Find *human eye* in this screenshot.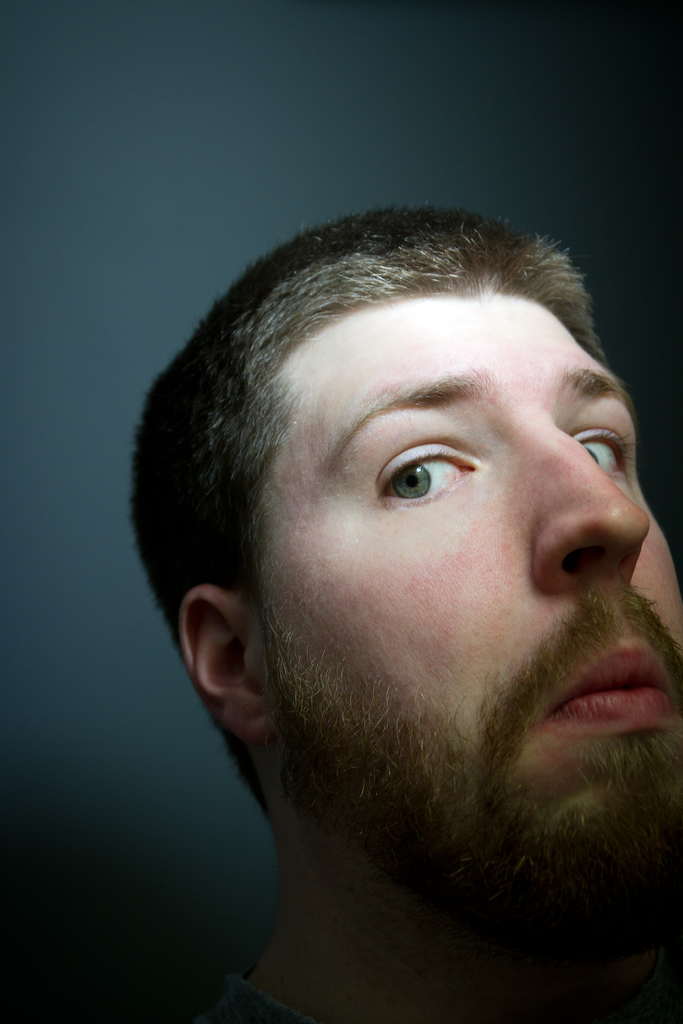
The bounding box for *human eye* is rect(372, 438, 479, 506).
